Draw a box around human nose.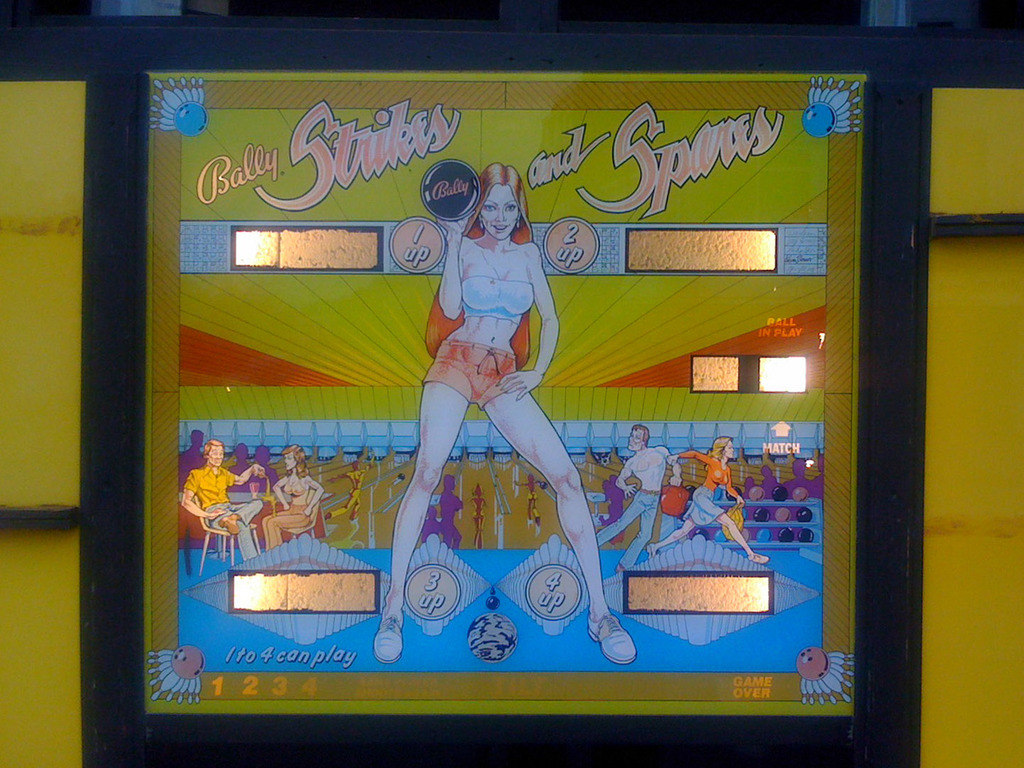
[284, 459, 288, 462].
